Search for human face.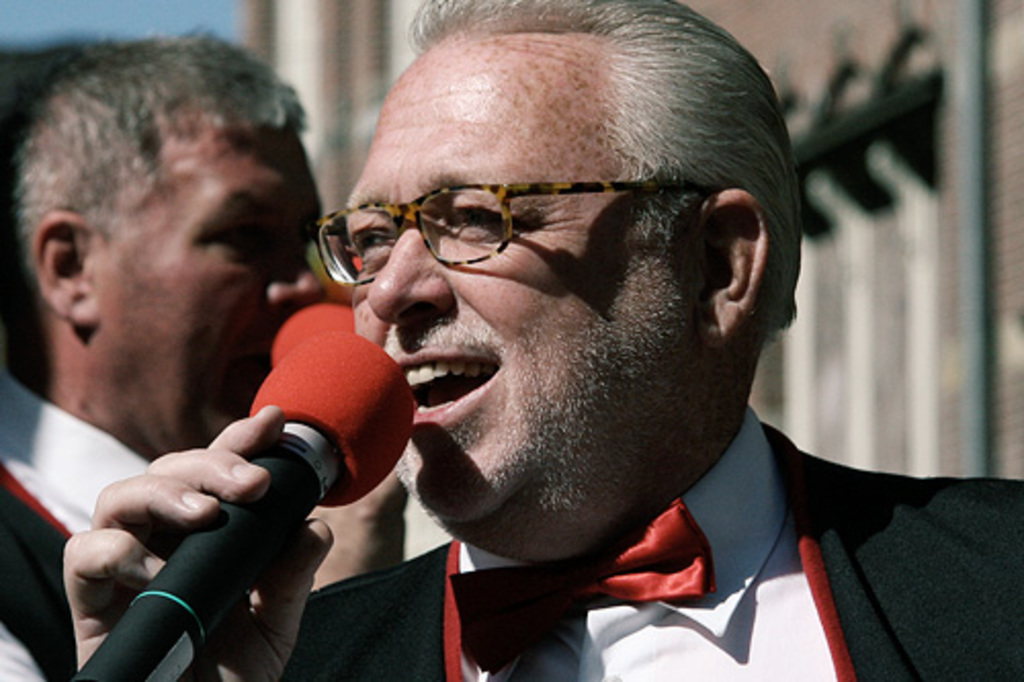
Found at detection(342, 31, 711, 567).
